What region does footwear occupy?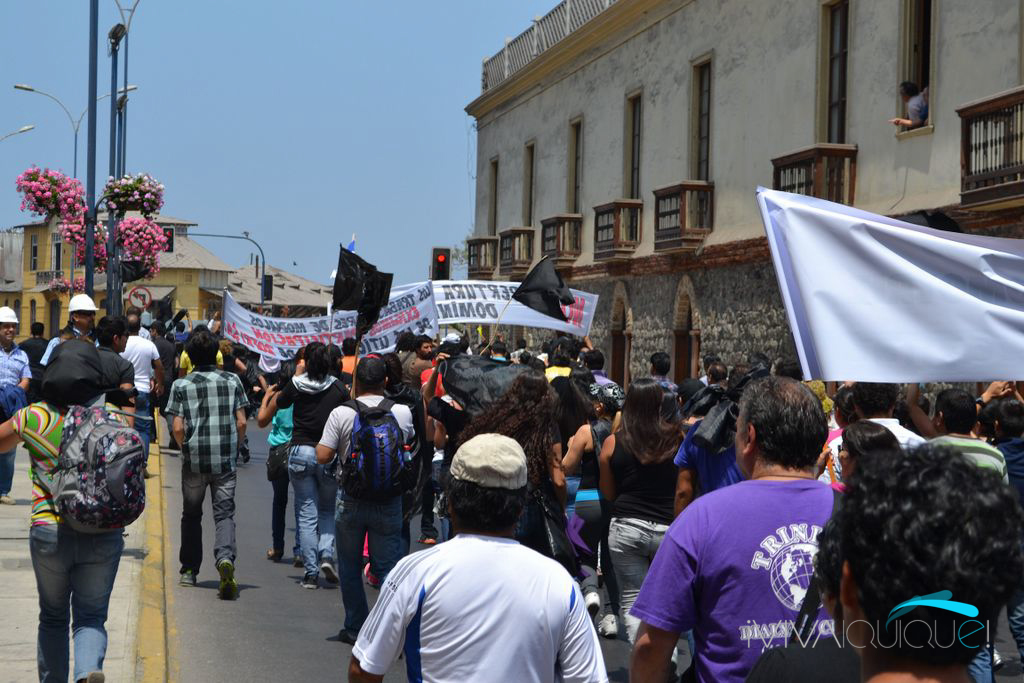
bbox=(217, 564, 243, 596).
